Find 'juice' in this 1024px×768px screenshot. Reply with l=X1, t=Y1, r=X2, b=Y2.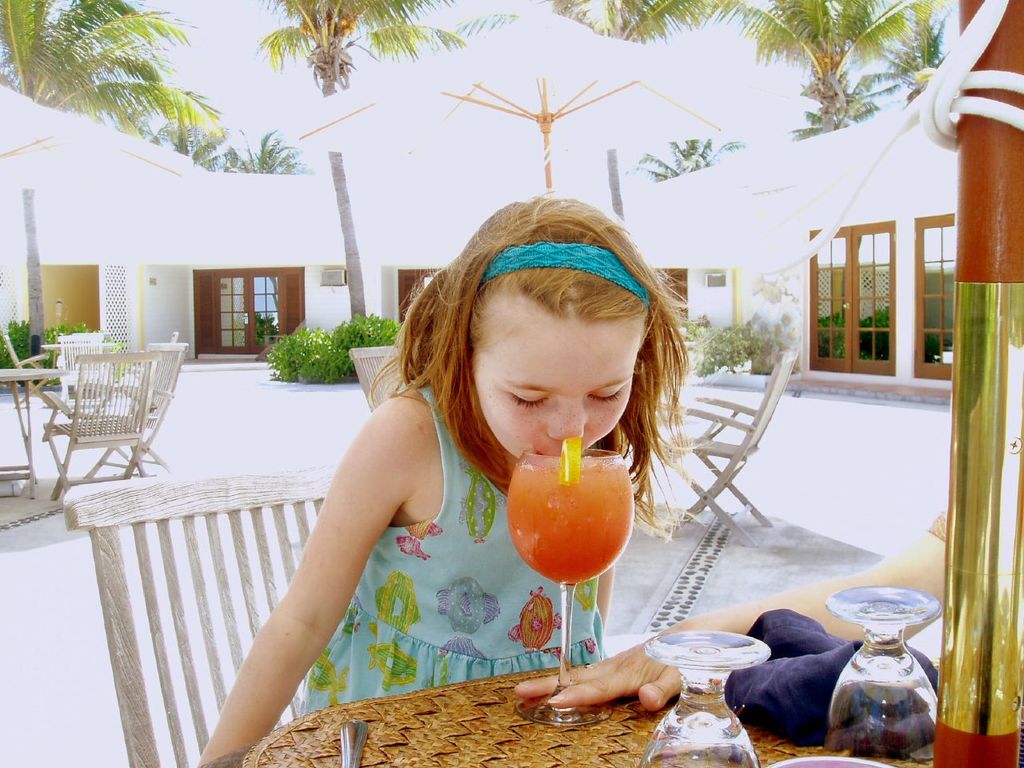
l=508, t=440, r=650, b=628.
